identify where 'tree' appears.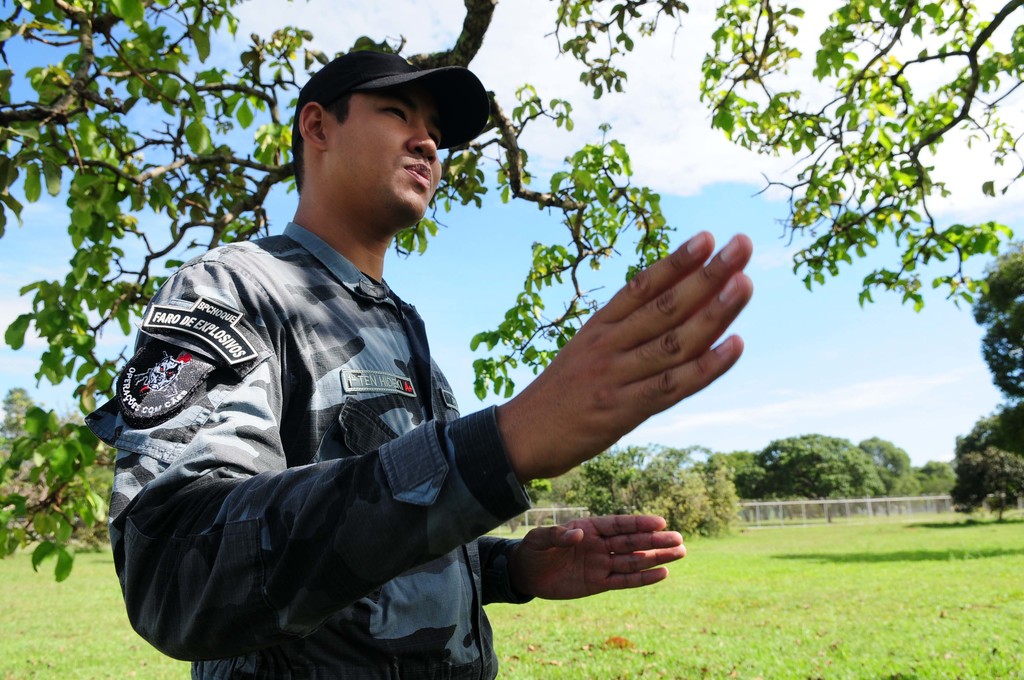
Appears at (x1=919, y1=460, x2=949, y2=491).
